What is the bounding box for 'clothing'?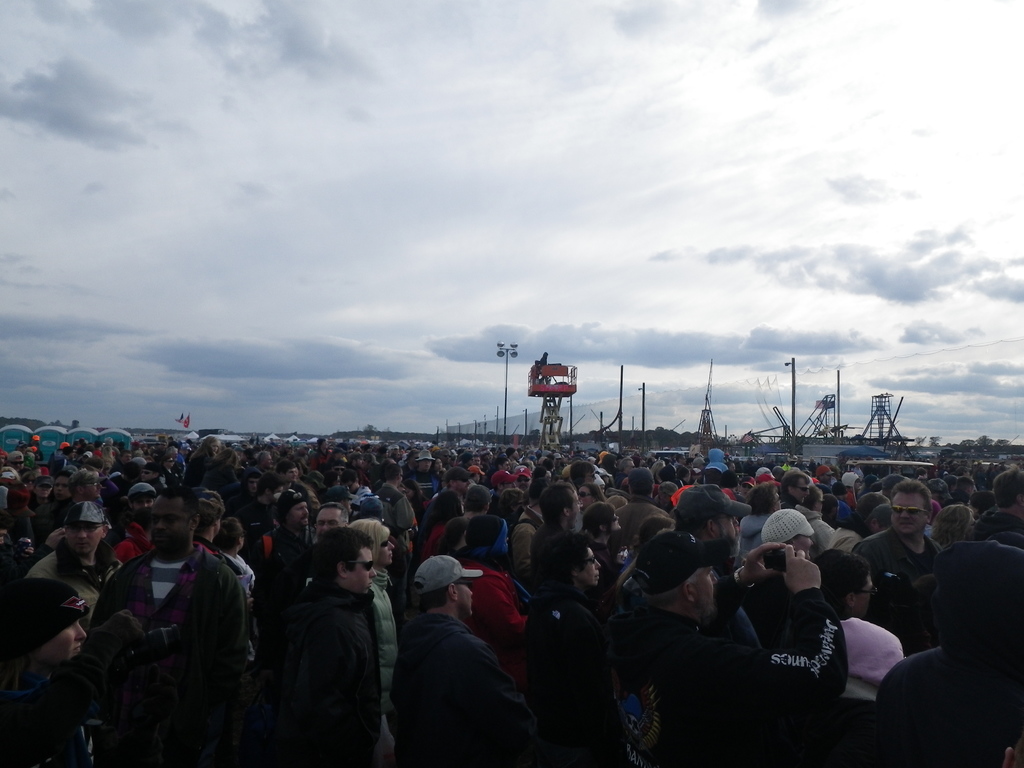
detection(369, 569, 399, 761).
